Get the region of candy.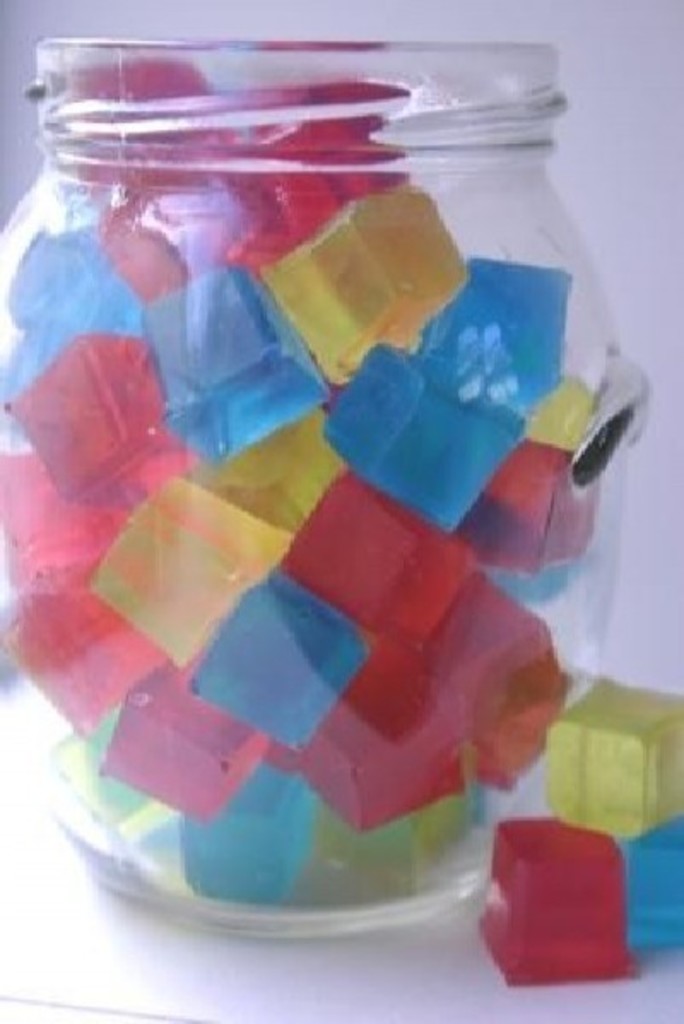
box(551, 672, 682, 841).
